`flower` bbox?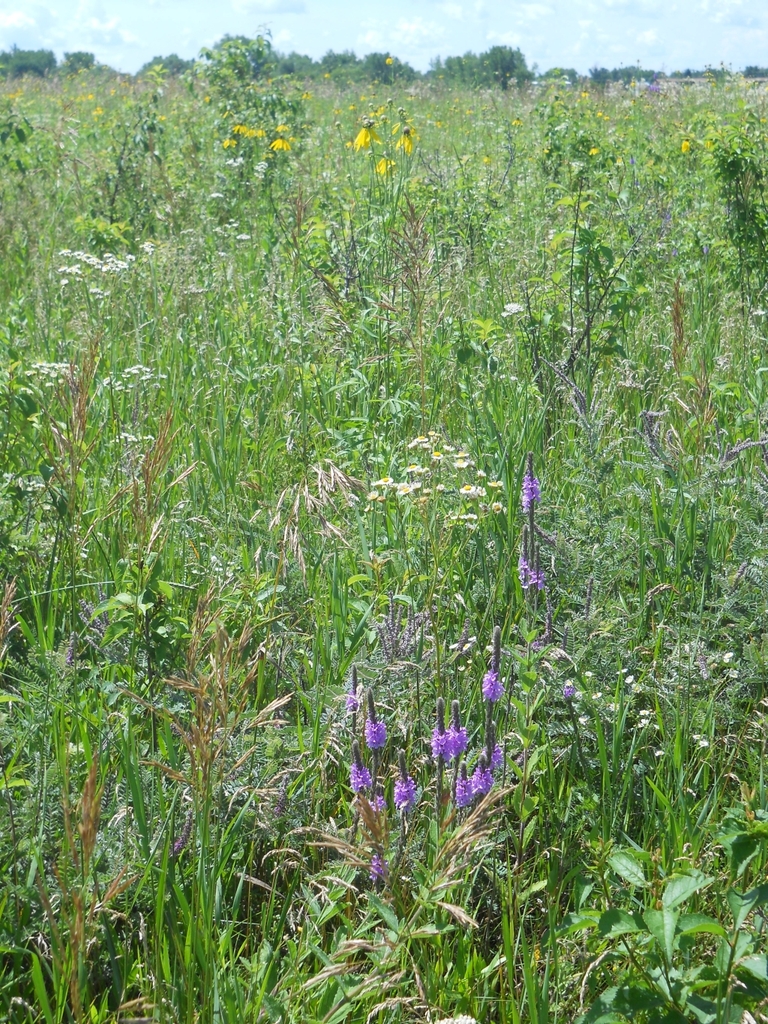
box=[449, 701, 465, 763]
